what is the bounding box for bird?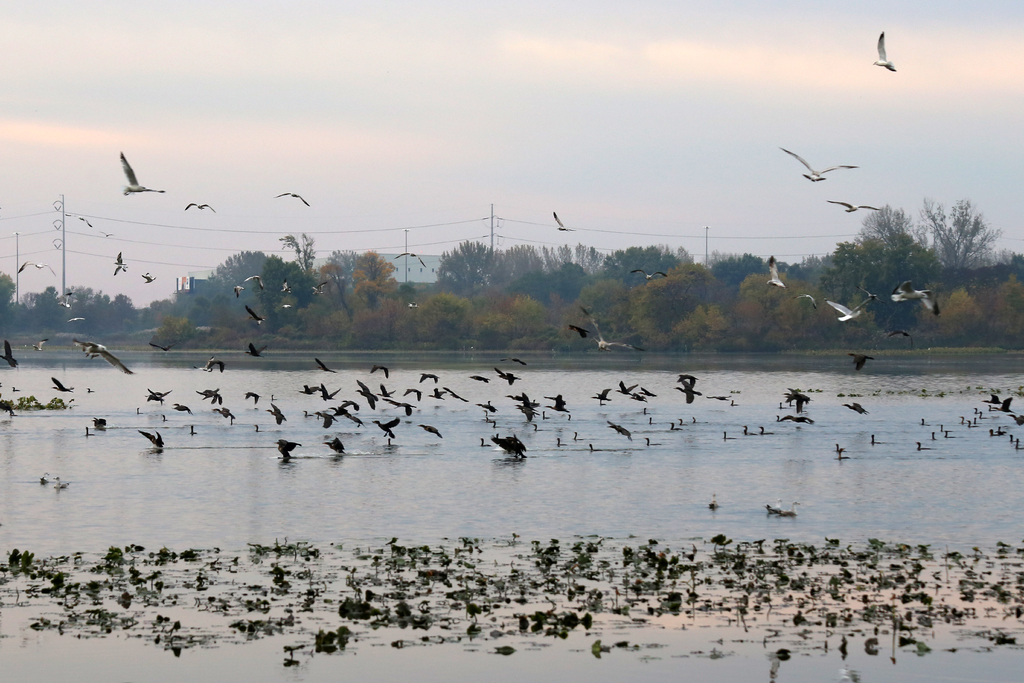
<region>984, 398, 1020, 415</region>.
